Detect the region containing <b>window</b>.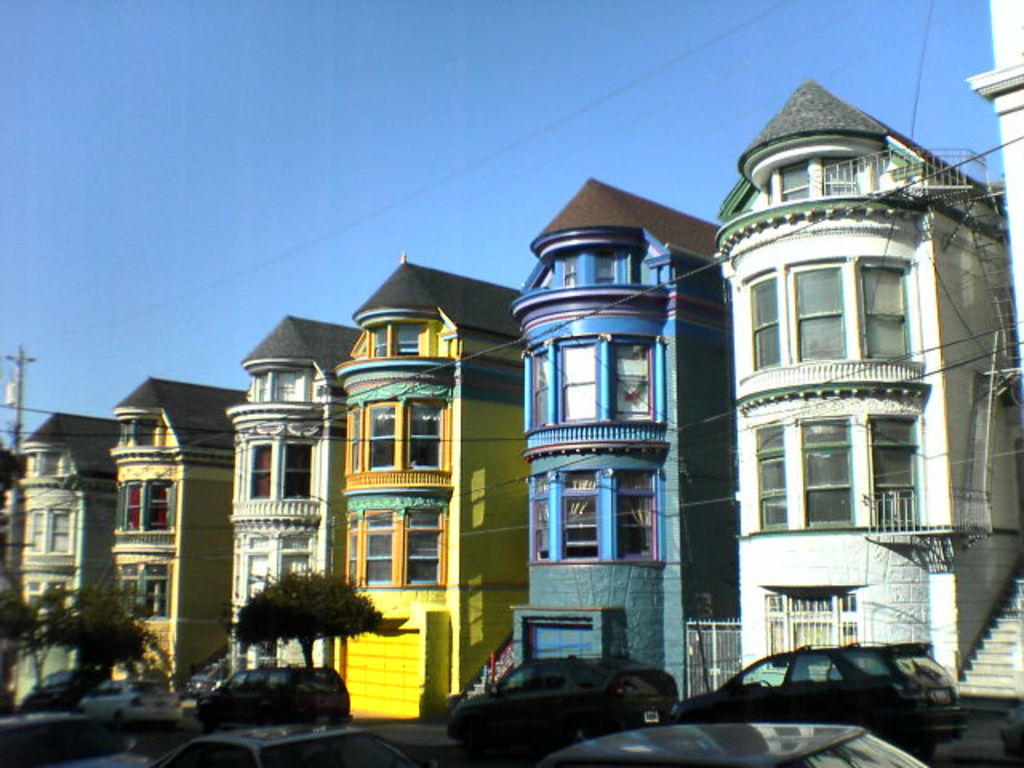
pyautogui.locateOnScreen(768, 590, 864, 666).
